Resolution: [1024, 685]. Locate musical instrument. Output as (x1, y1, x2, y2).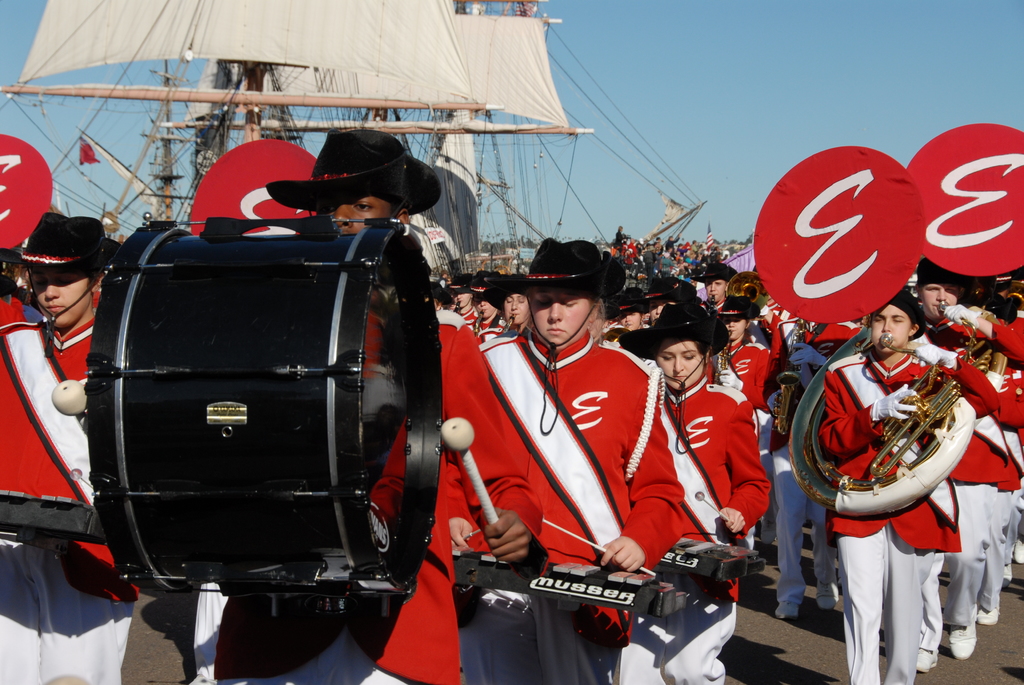
(771, 311, 817, 438).
